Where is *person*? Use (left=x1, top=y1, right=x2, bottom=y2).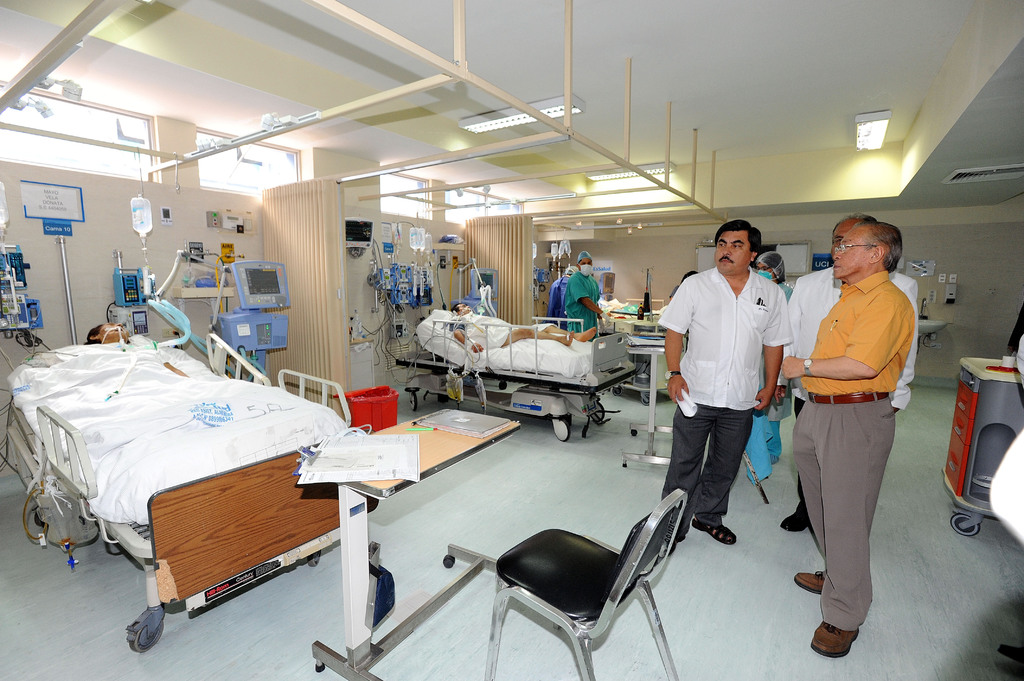
(left=668, top=269, right=701, bottom=301).
